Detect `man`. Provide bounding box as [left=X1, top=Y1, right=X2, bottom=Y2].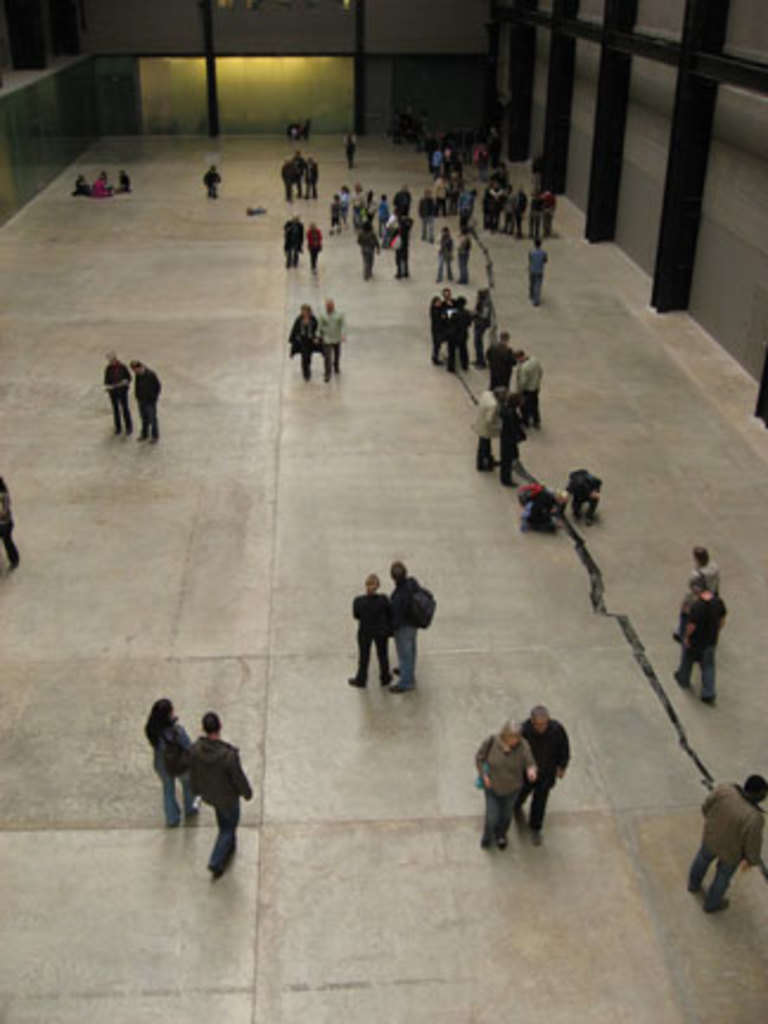
[left=510, top=187, right=524, bottom=232].
